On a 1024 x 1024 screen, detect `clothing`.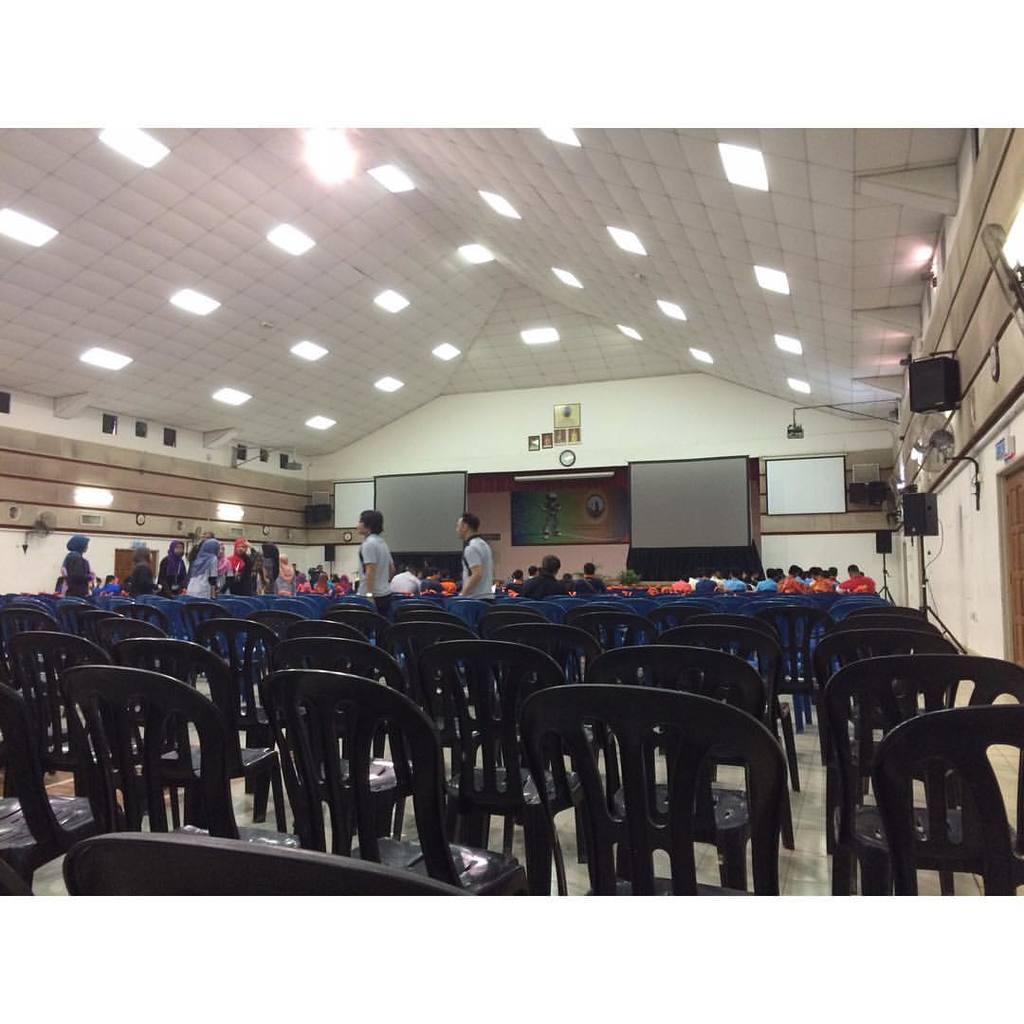
l=363, t=536, r=393, b=592.
